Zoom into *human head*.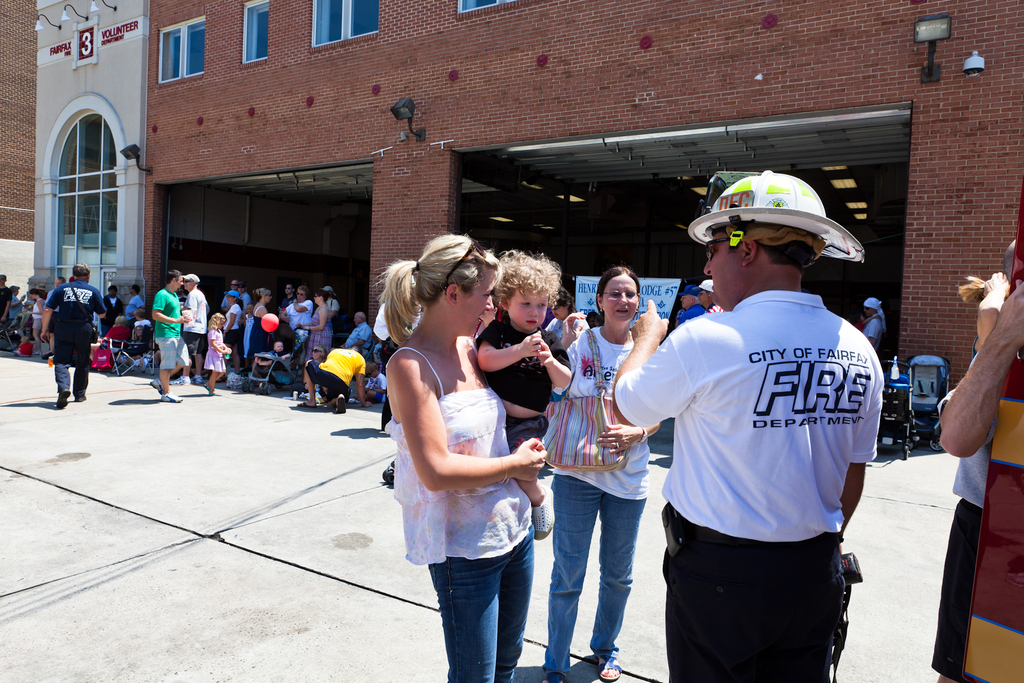
Zoom target: {"x1": 184, "y1": 274, "x2": 197, "y2": 290}.
